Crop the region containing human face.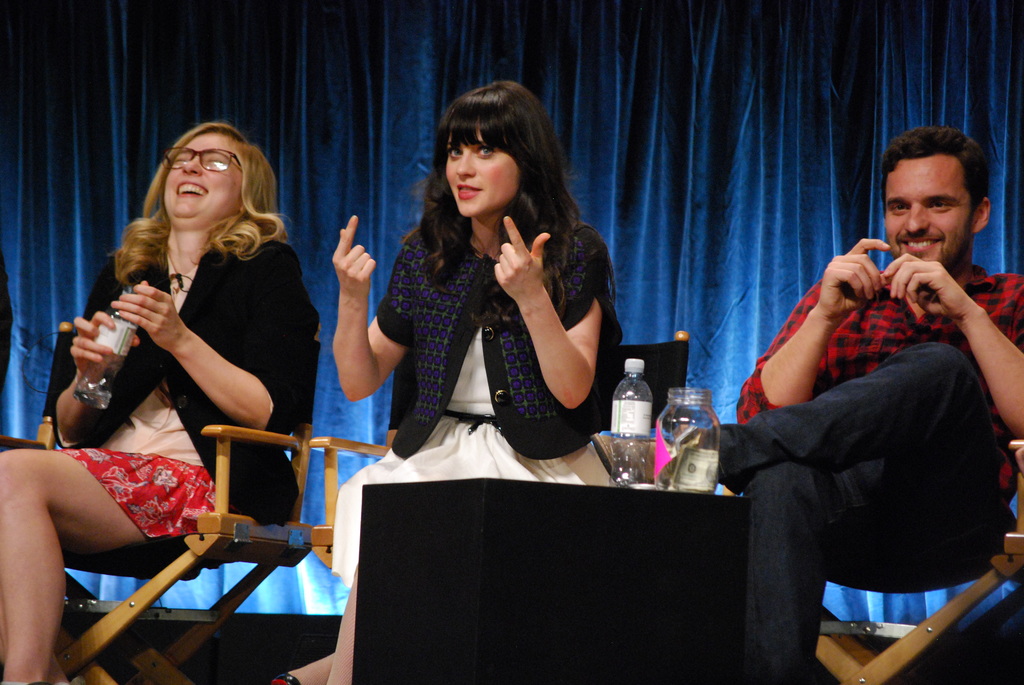
Crop region: box(449, 122, 519, 219).
